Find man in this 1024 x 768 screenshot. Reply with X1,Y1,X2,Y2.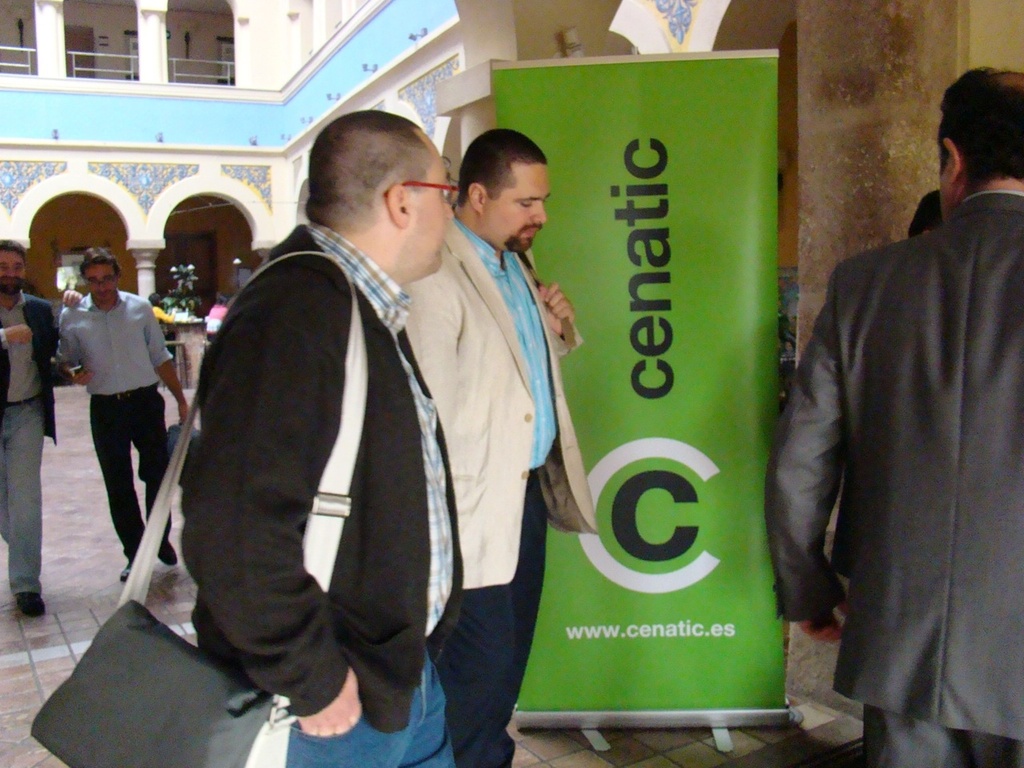
0,233,82,615.
